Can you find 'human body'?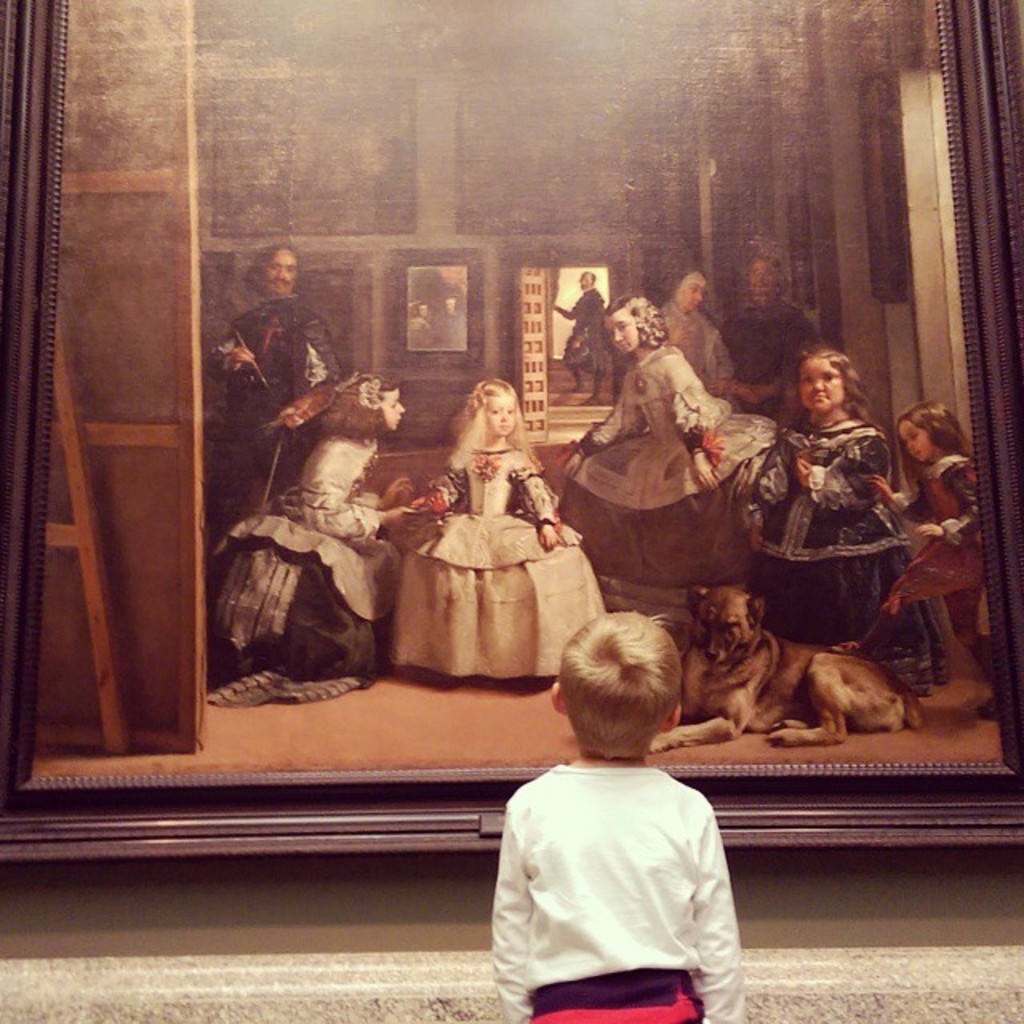
Yes, bounding box: {"left": 754, "top": 341, "right": 890, "bottom": 672}.
